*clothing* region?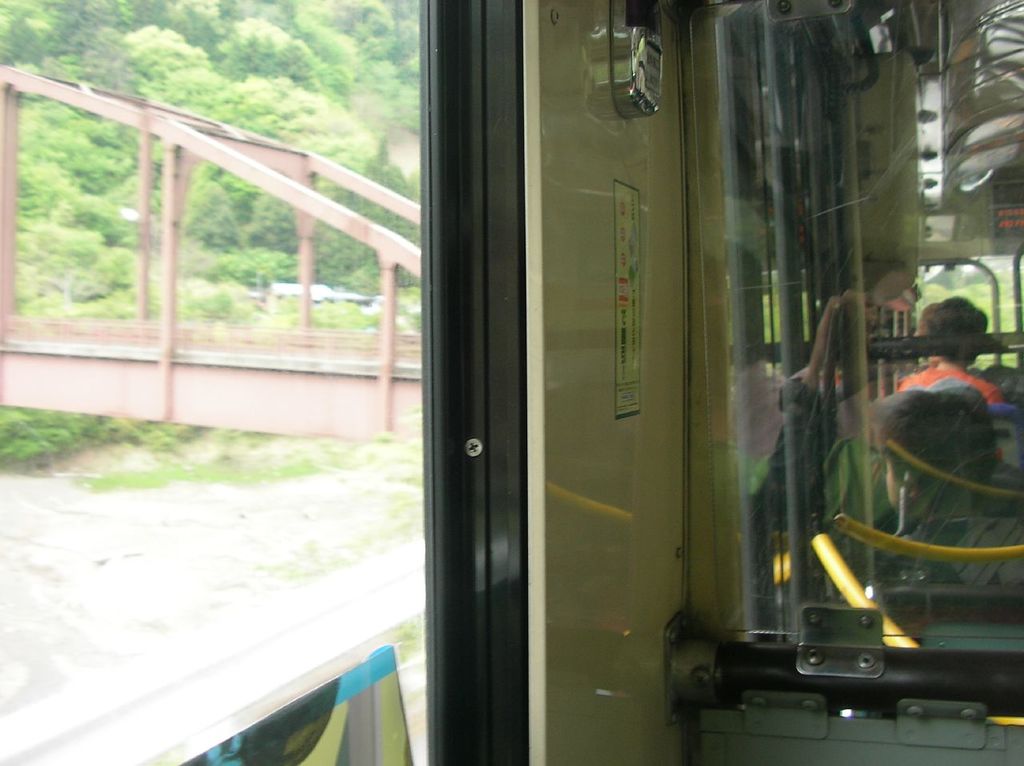
locate(899, 365, 999, 403)
